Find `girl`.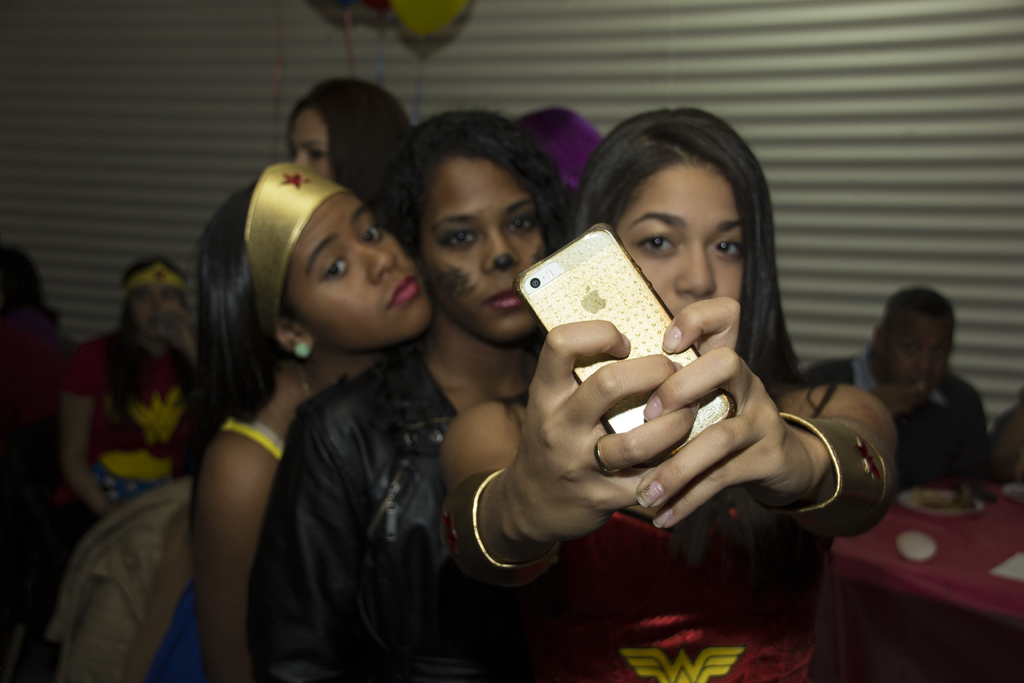
{"x1": 435, "y1": 95, "x2": 901, "y2": 682}.
